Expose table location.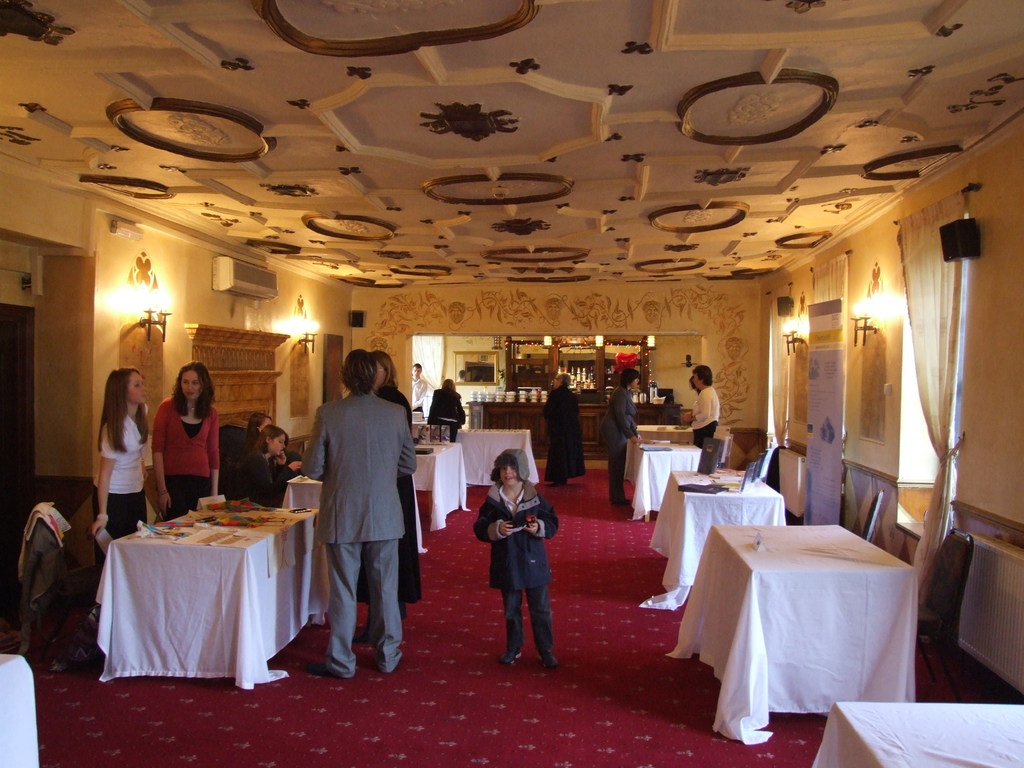
Exposed at 413/444/473/531.
